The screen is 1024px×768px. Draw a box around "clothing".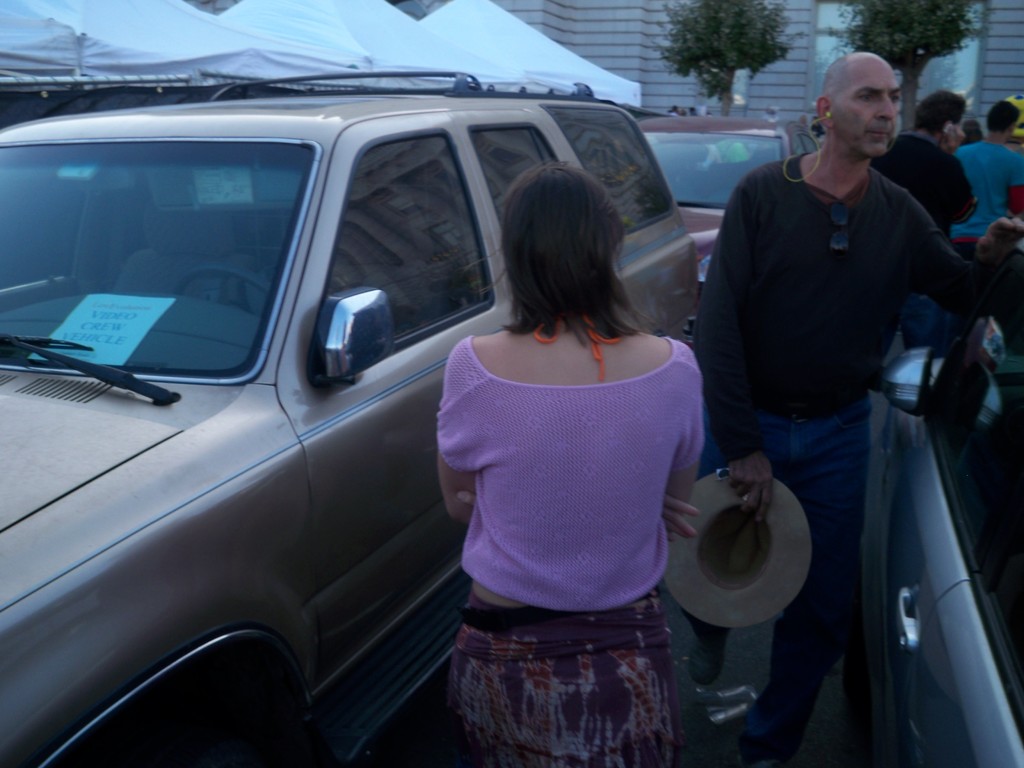
box=[865, 131, 980, 237].
